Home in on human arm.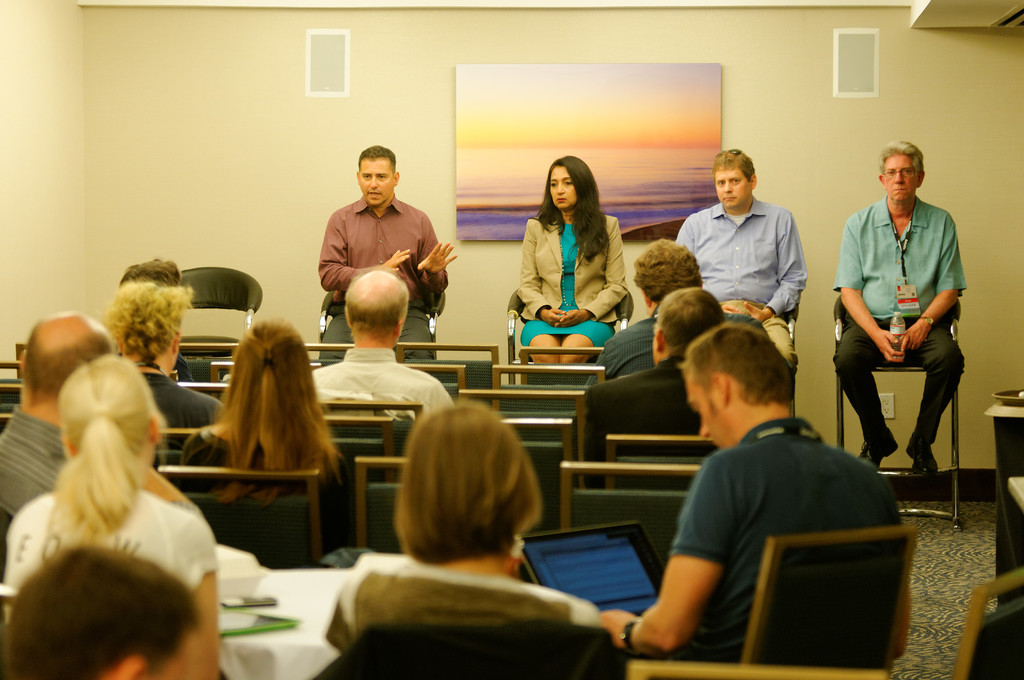
Homed in at 516, 224, 561, 317.
